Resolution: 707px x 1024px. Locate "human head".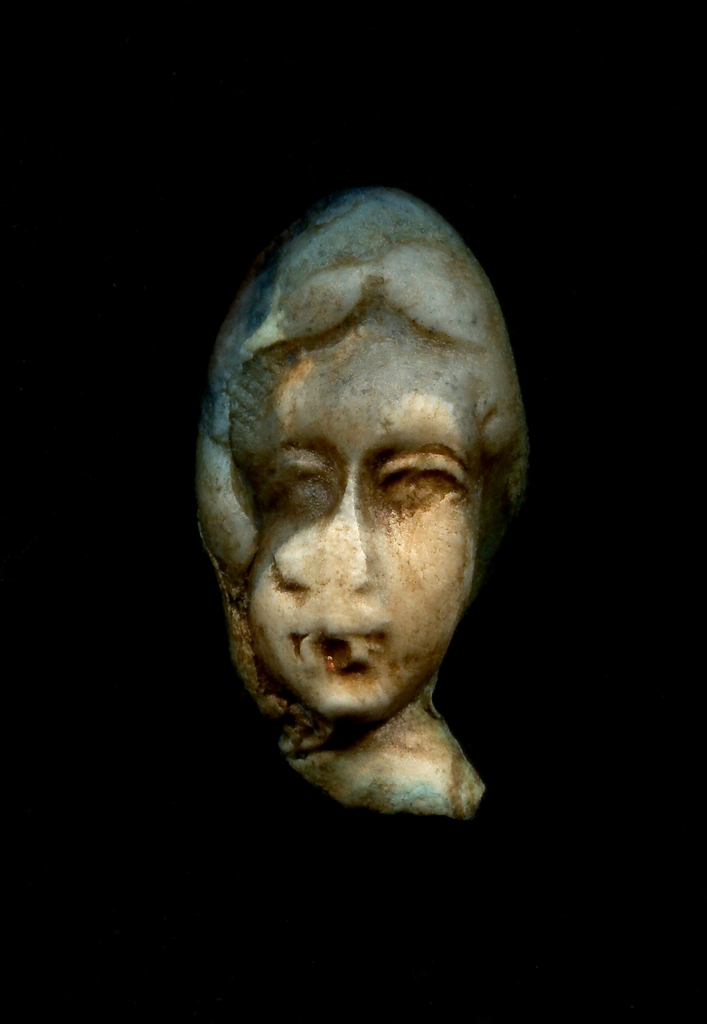
crop(200, 166, 538, 767).
